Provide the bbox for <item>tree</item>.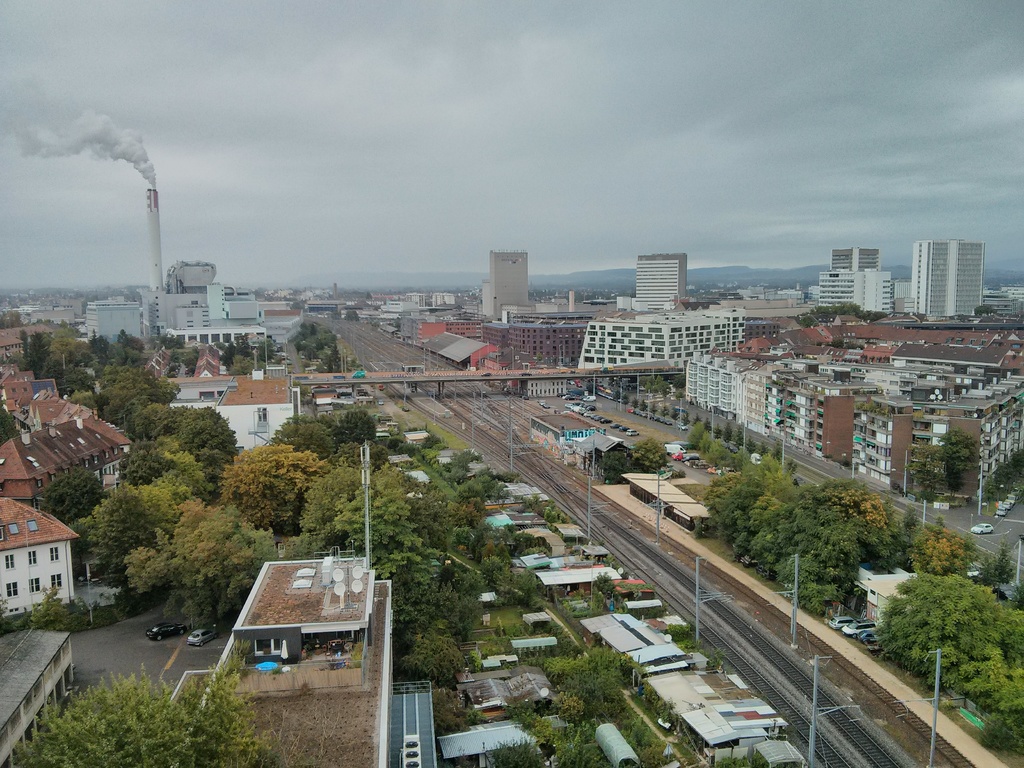
Rect(222, 448, 337, 536).
